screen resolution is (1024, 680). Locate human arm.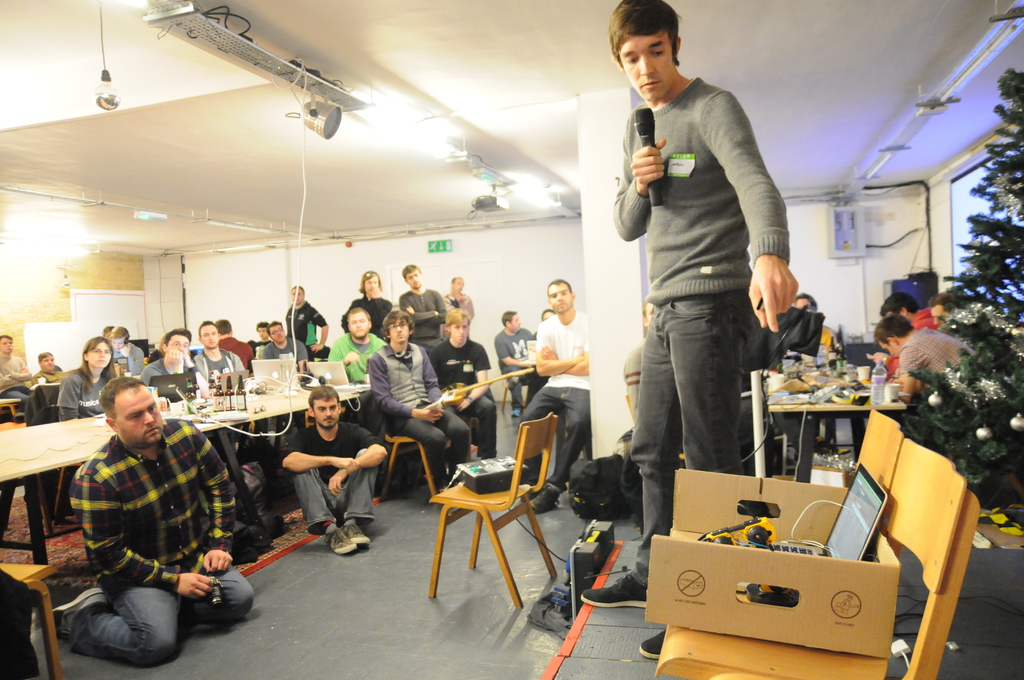
box(8, 355, 33, 380).
